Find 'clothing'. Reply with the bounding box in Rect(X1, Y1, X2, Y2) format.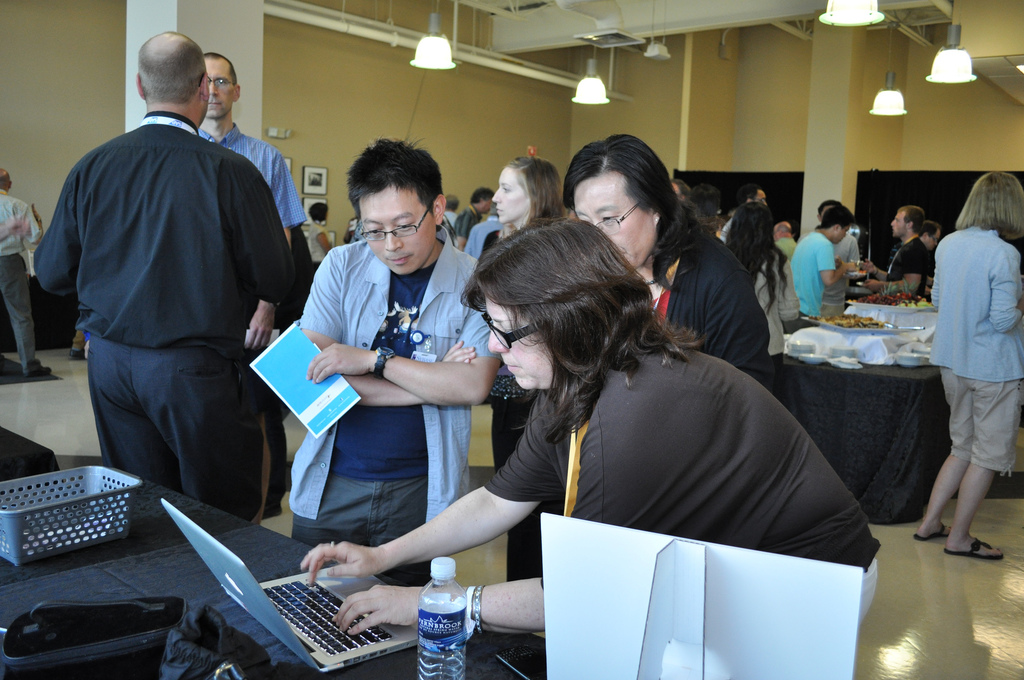
Rect(653, 215, 769, 387).
